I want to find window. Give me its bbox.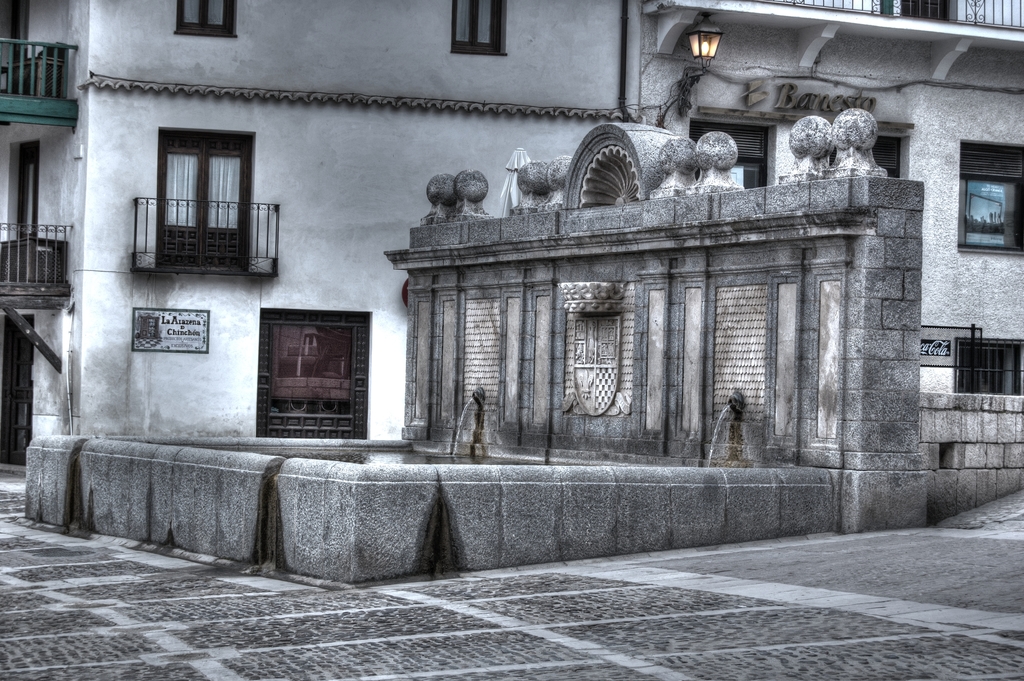
bbox=(955, 144, 1023, 257).
